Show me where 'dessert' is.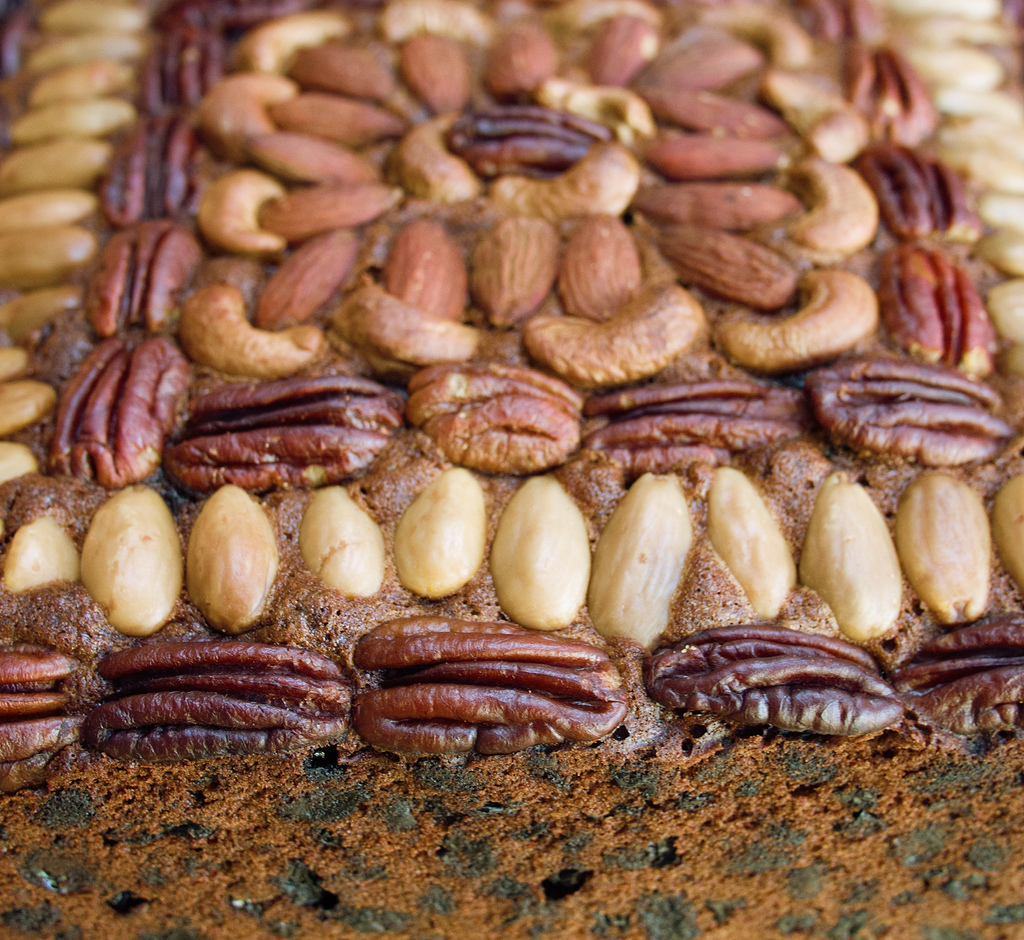
'dessert' is at bbox=[0, 343, 35, 366].
